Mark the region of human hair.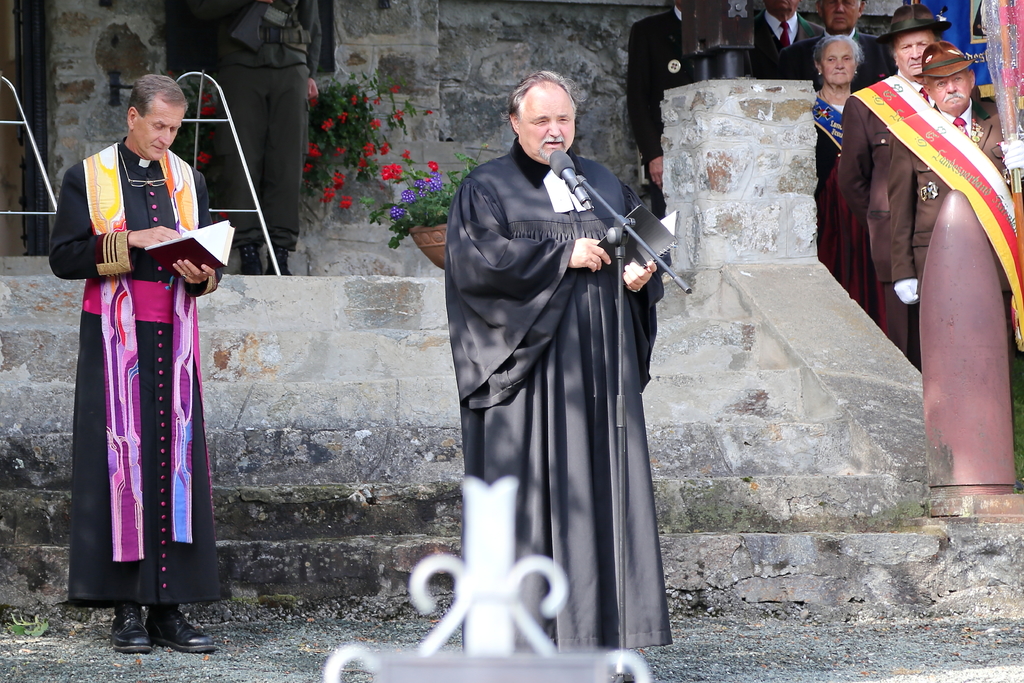
Region: [left=819, top=25, right=885, bottom=90].
